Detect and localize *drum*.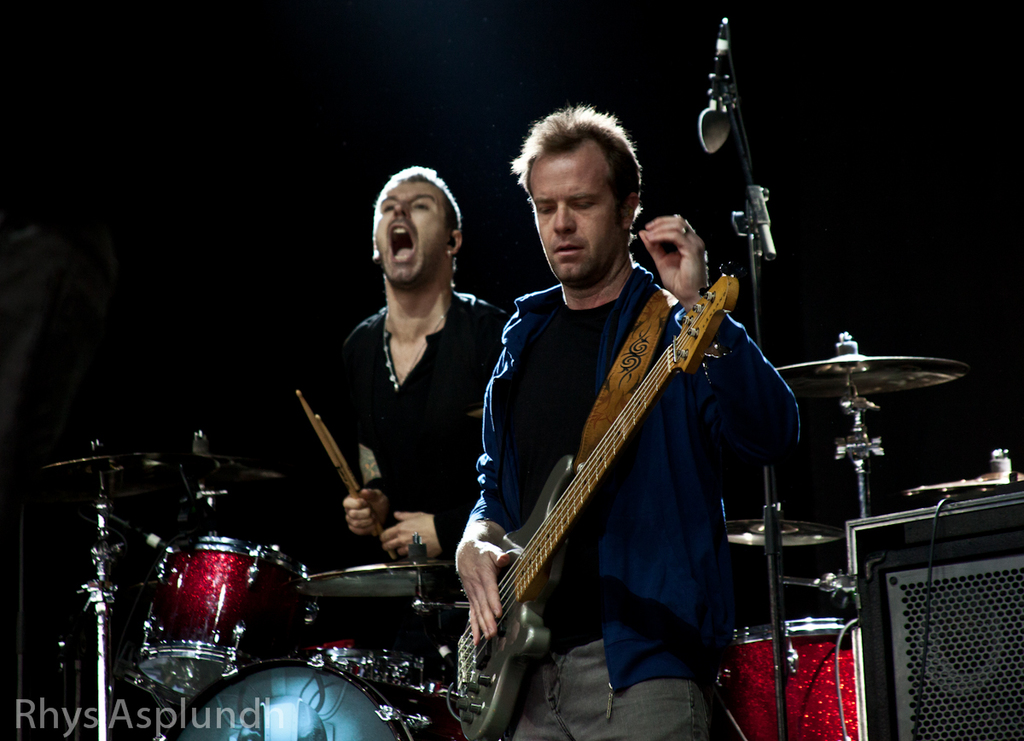
Localized at (134, 542, 312, 703).
